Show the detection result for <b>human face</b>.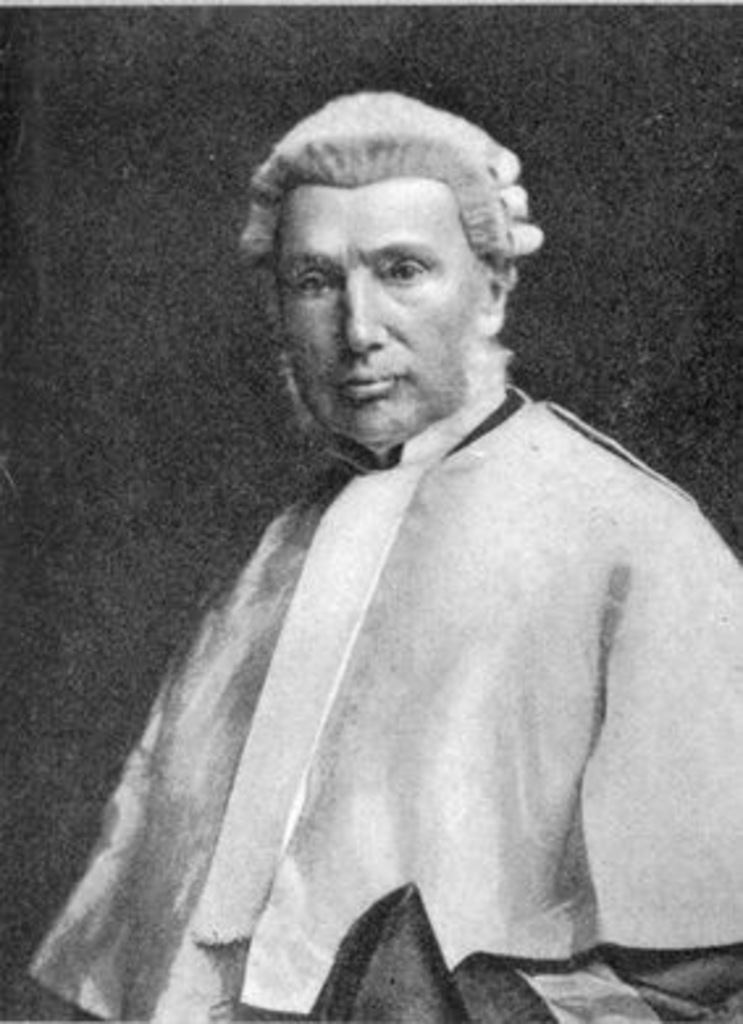
select_region(273, 189, 480, 438).
